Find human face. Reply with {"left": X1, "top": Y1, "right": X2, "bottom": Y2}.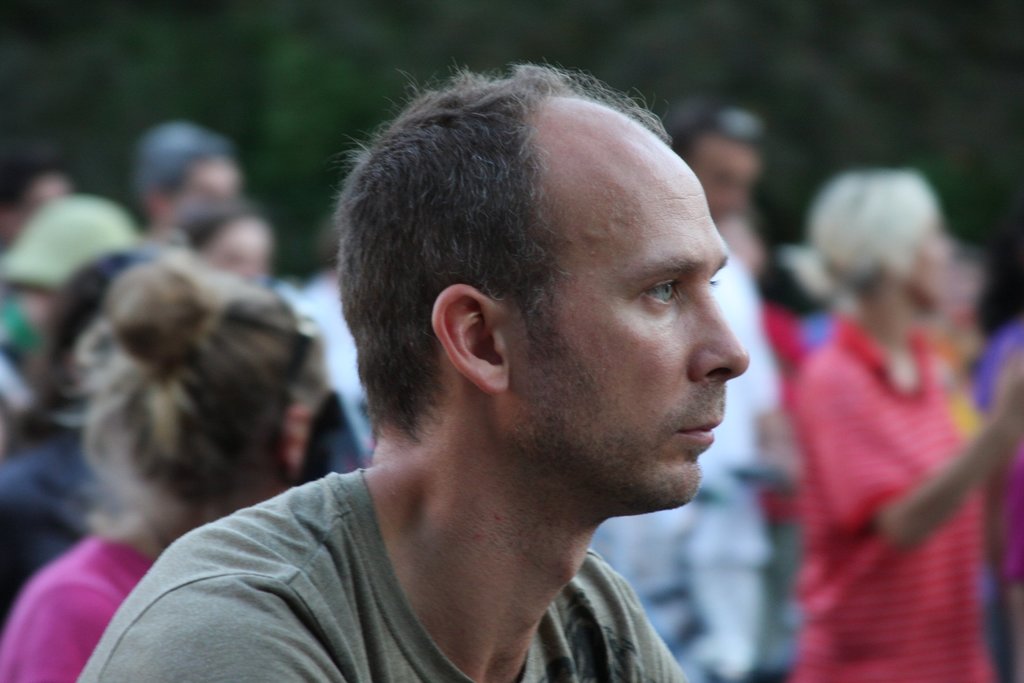
{"left": 694, "top": 148, "right": 760, "bottom": 212}.
